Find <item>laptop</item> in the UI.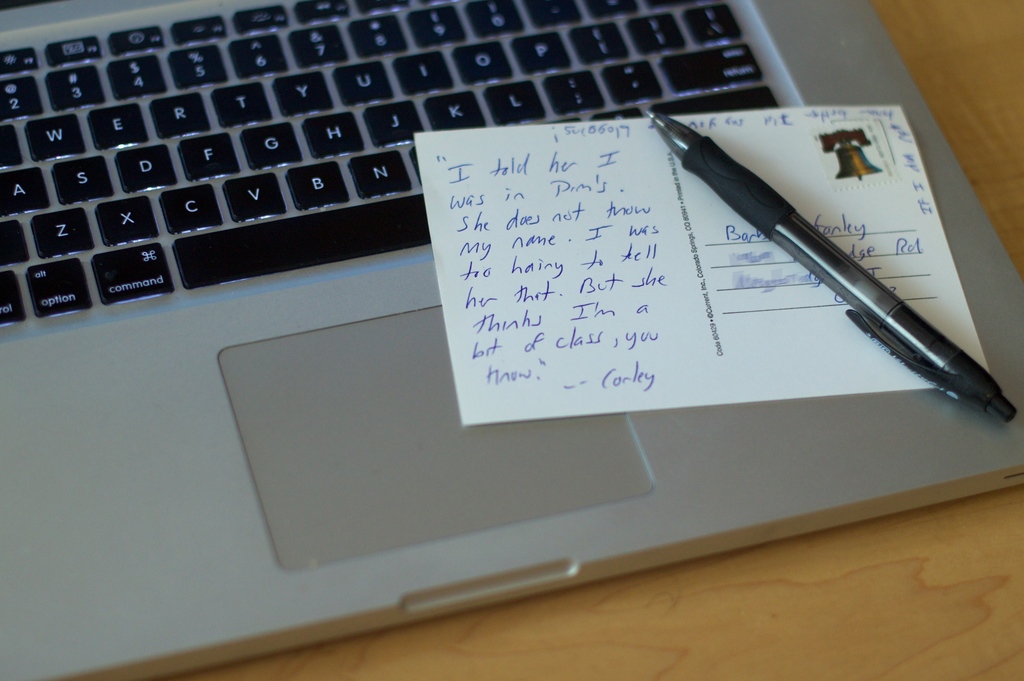
UI element at (0,0,1023,626).
